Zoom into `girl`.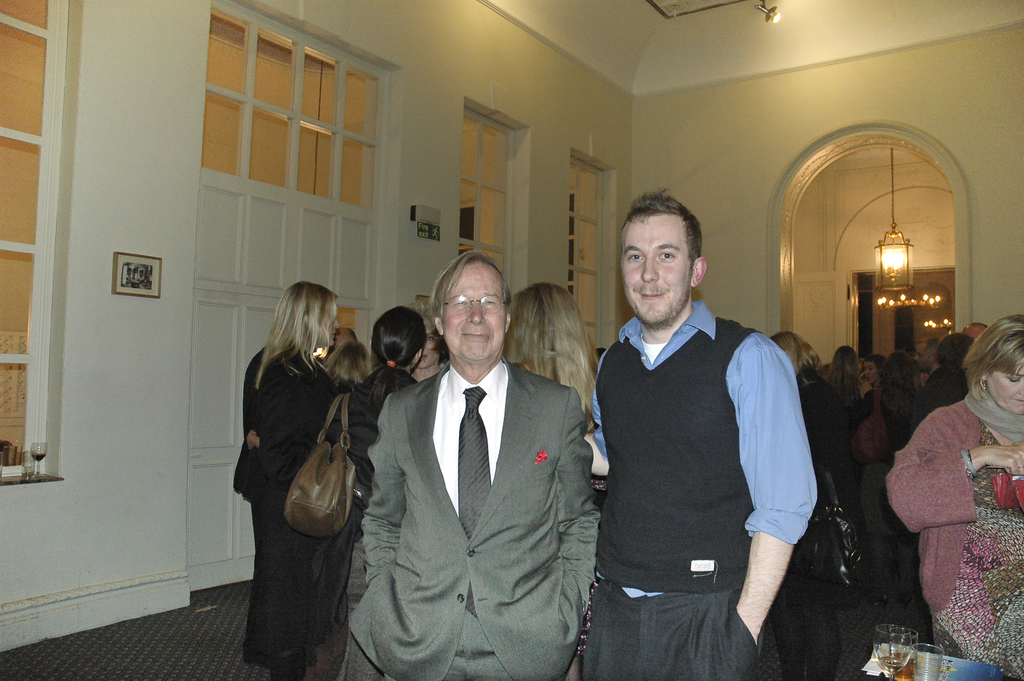
Zoom target: bbox=(887, 313, 1023, 680).
